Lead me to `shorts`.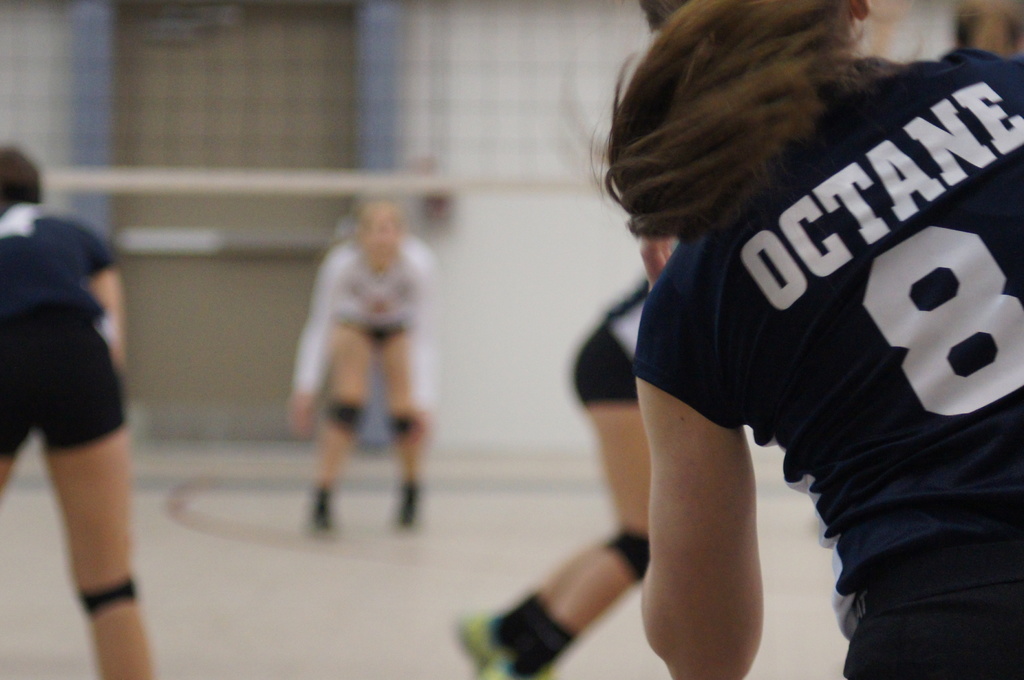
Lead to (x1=570, y1=322, x2=635, y2=409).
